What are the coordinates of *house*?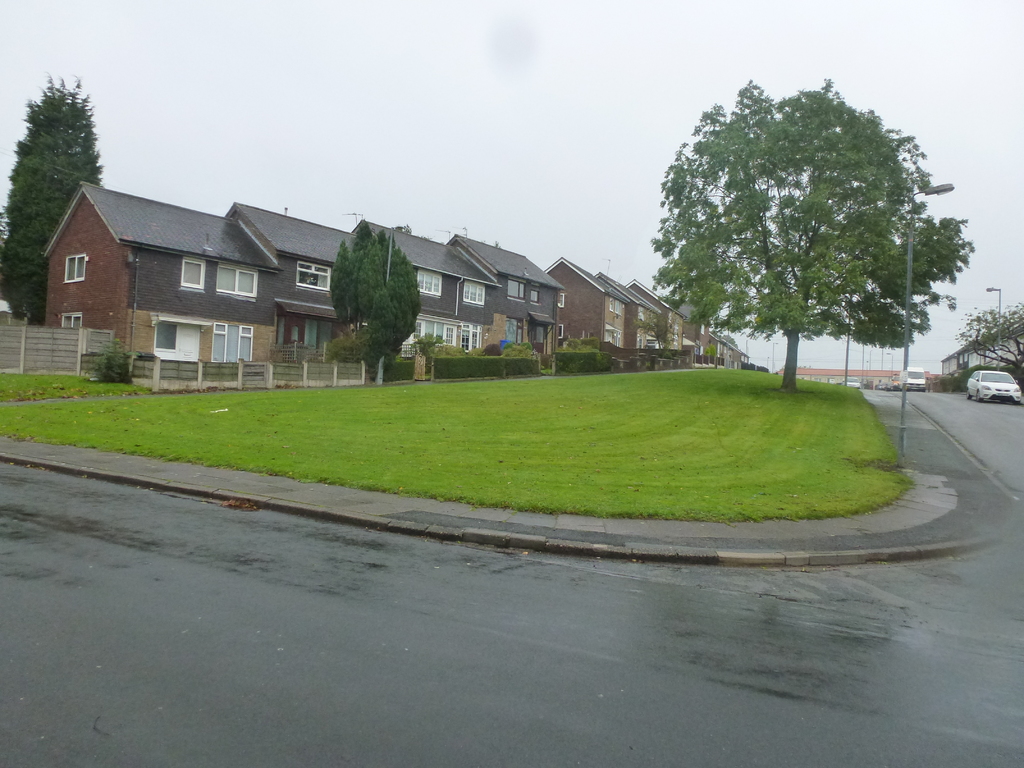
rect(940, 311, 1023, 379).
